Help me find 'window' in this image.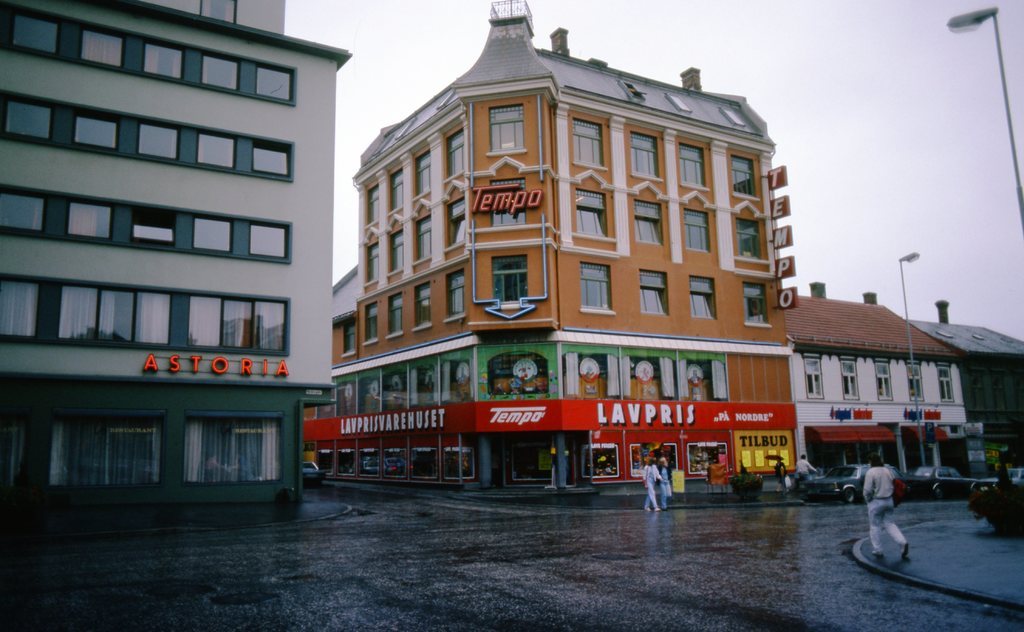
Found it: detection(387, 228, 406, 271).
